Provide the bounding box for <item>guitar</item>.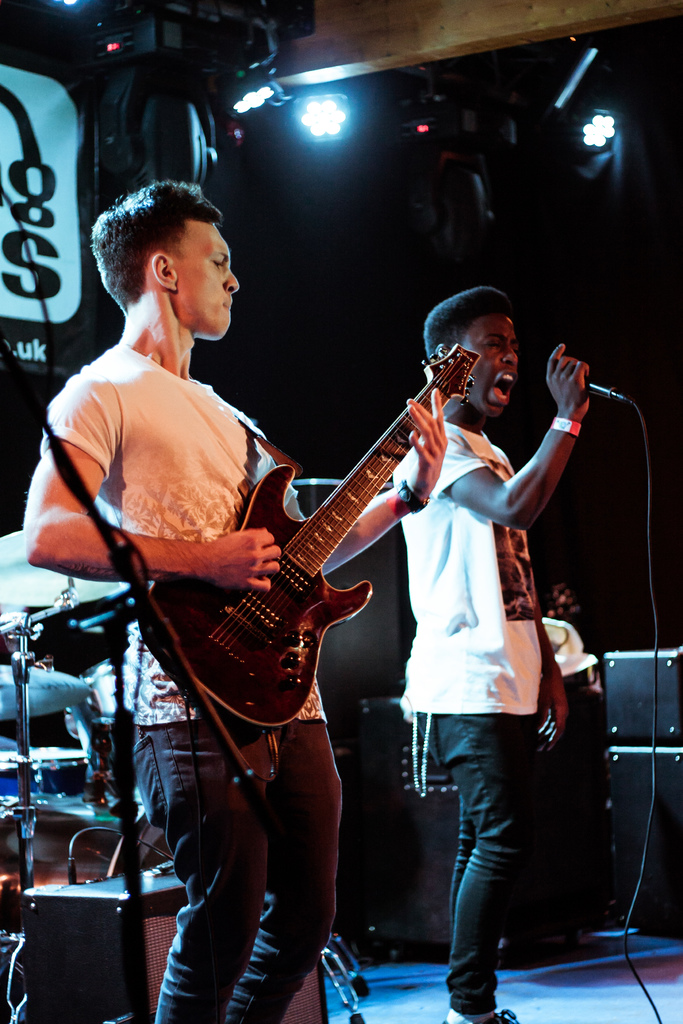
134:332:484:769.
